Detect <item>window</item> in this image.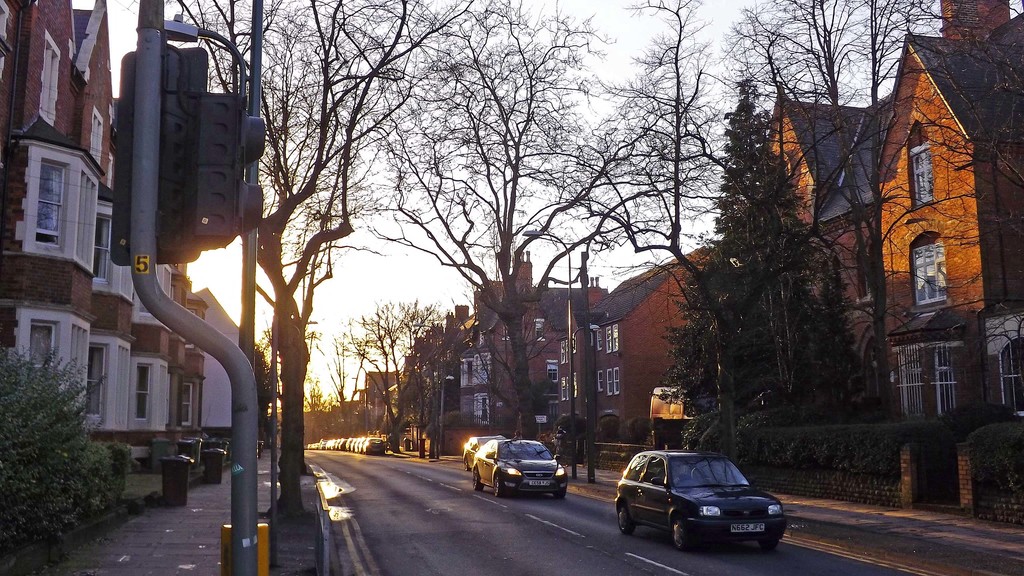
Detection: 95:212:131:298.
